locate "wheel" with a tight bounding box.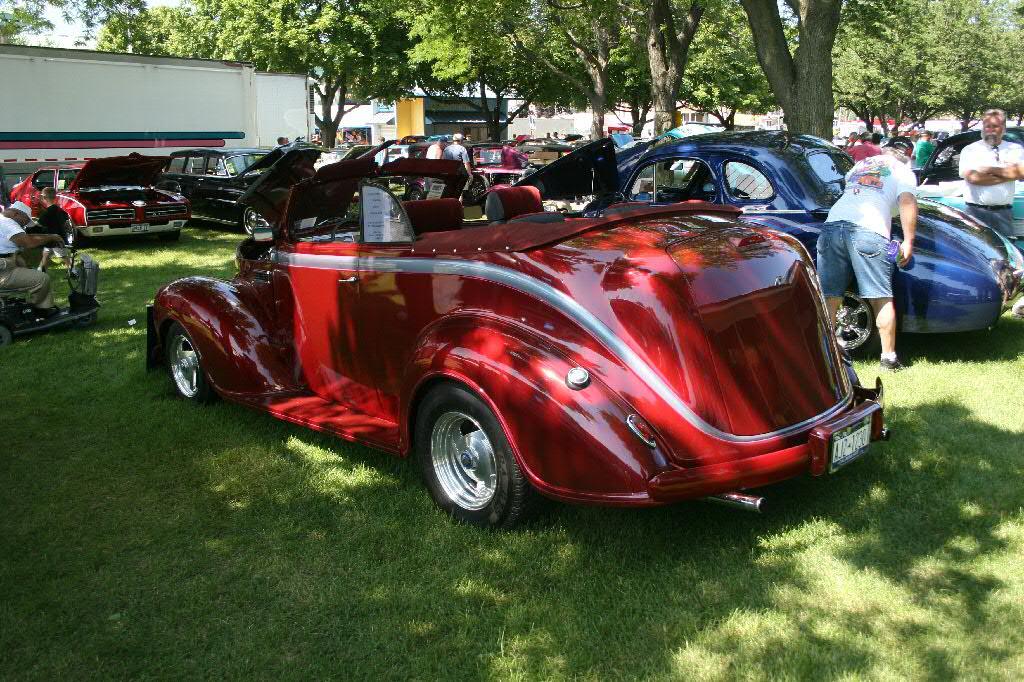
[239,203,269,235].
